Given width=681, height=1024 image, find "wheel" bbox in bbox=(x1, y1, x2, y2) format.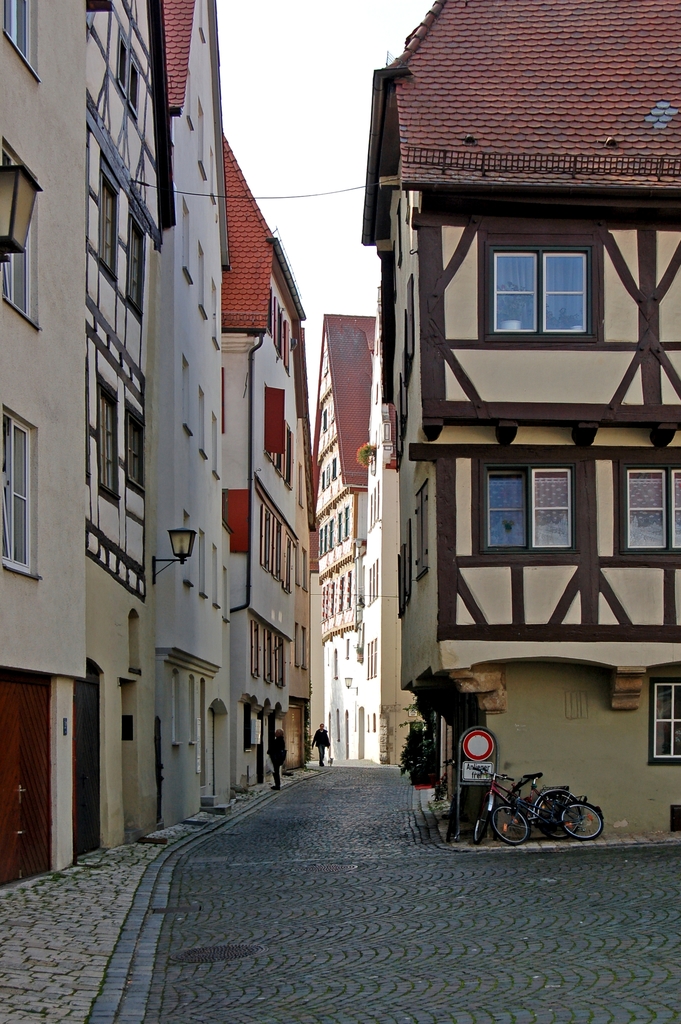
bbox=(538, 792, 580, 840).
